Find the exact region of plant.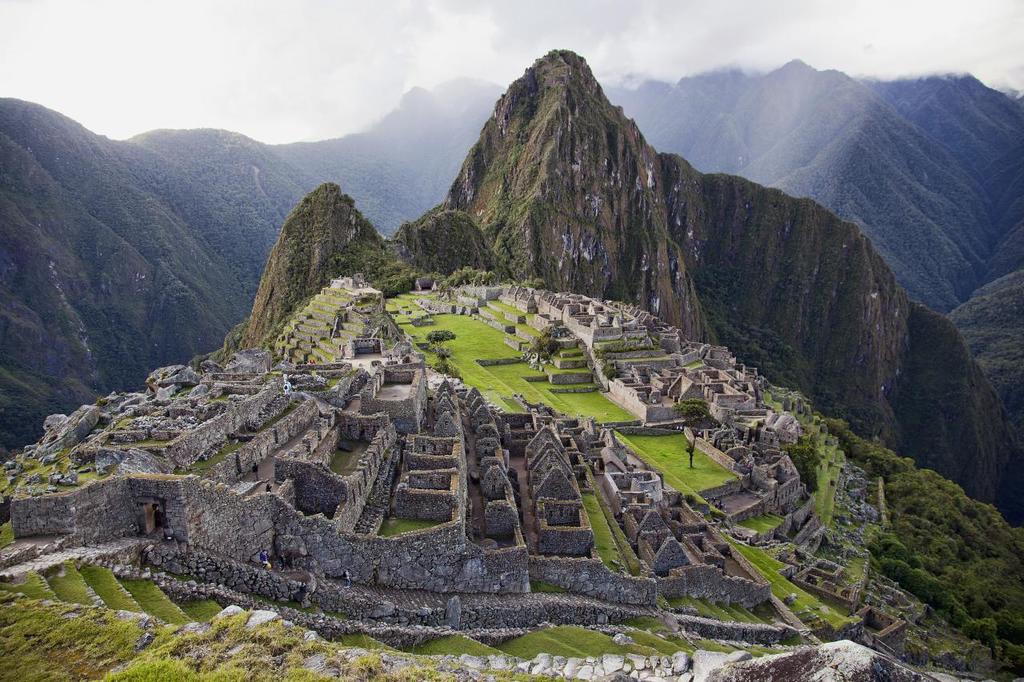
Exact region: 219:181:411:361.
